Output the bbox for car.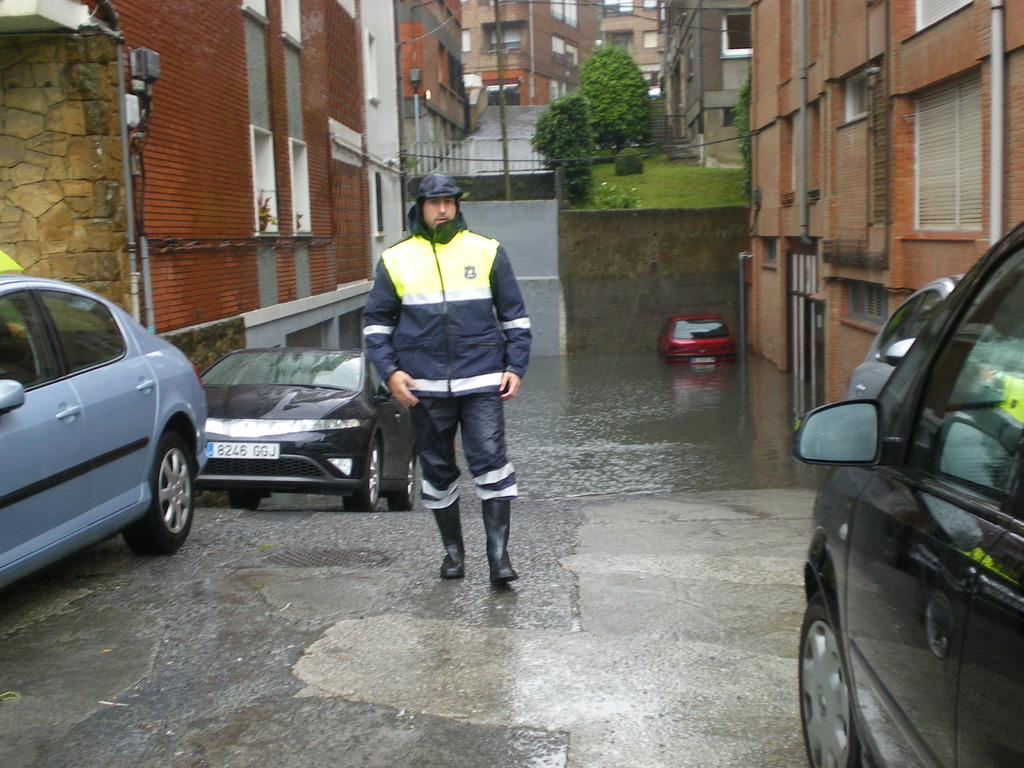
region(785, 223, 1023, 767).
